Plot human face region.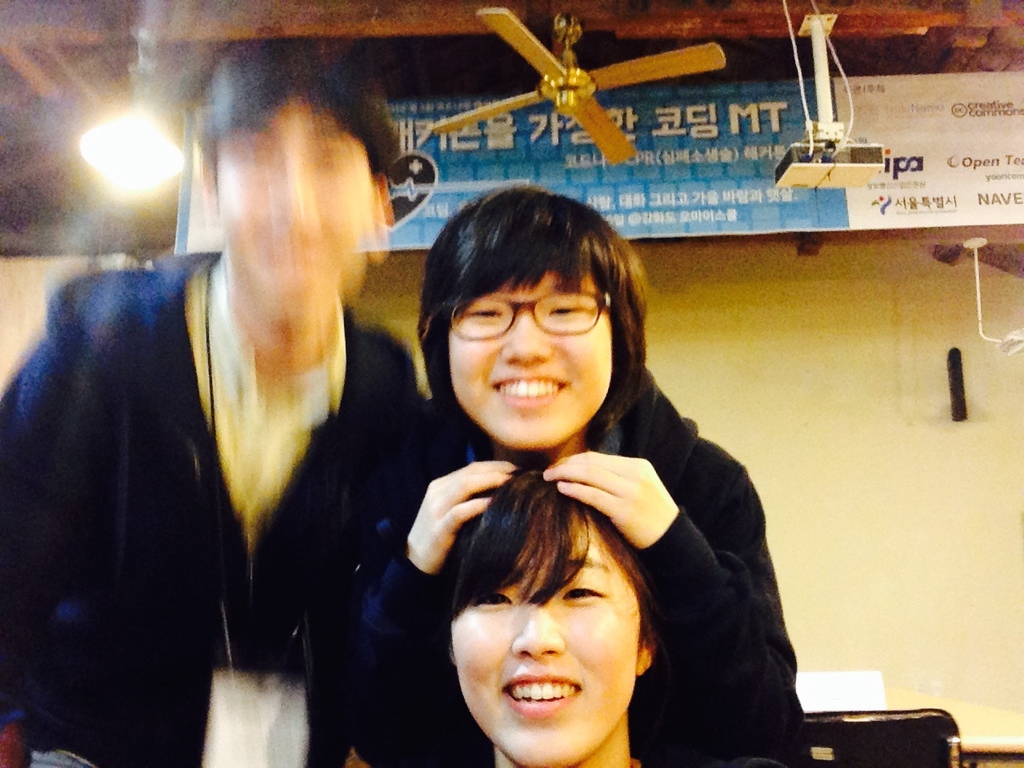
Plotted at <region>449, 502, 638, 767</region>.
